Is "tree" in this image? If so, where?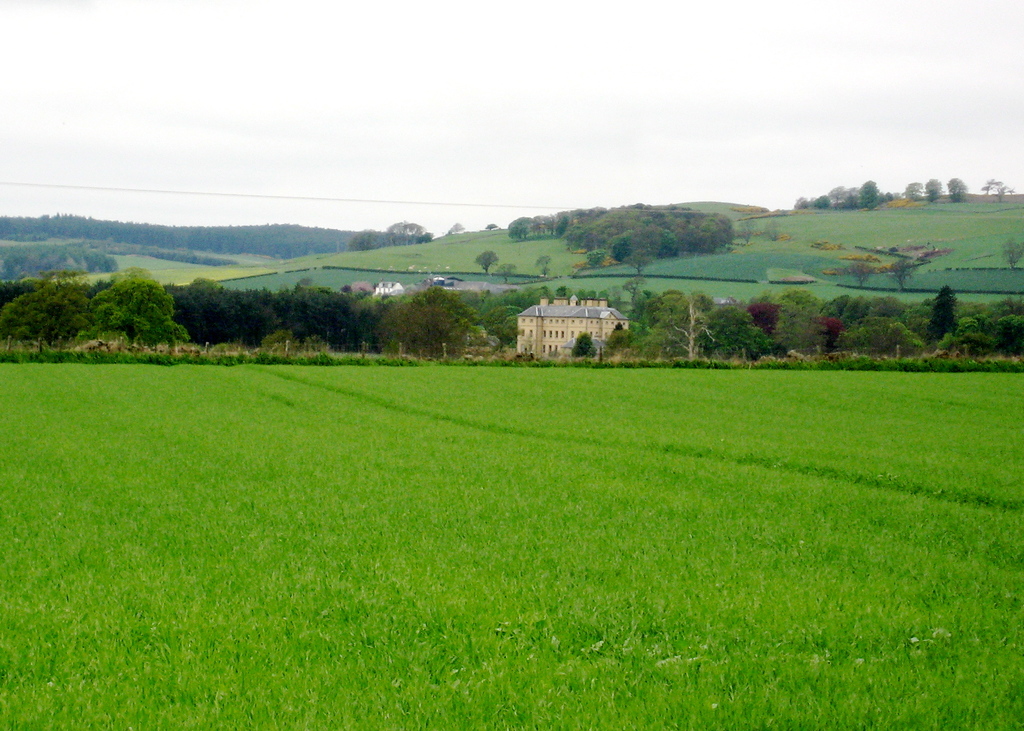
Yes, at [x1=1001, y1=225, x2=1023, y2=273].
